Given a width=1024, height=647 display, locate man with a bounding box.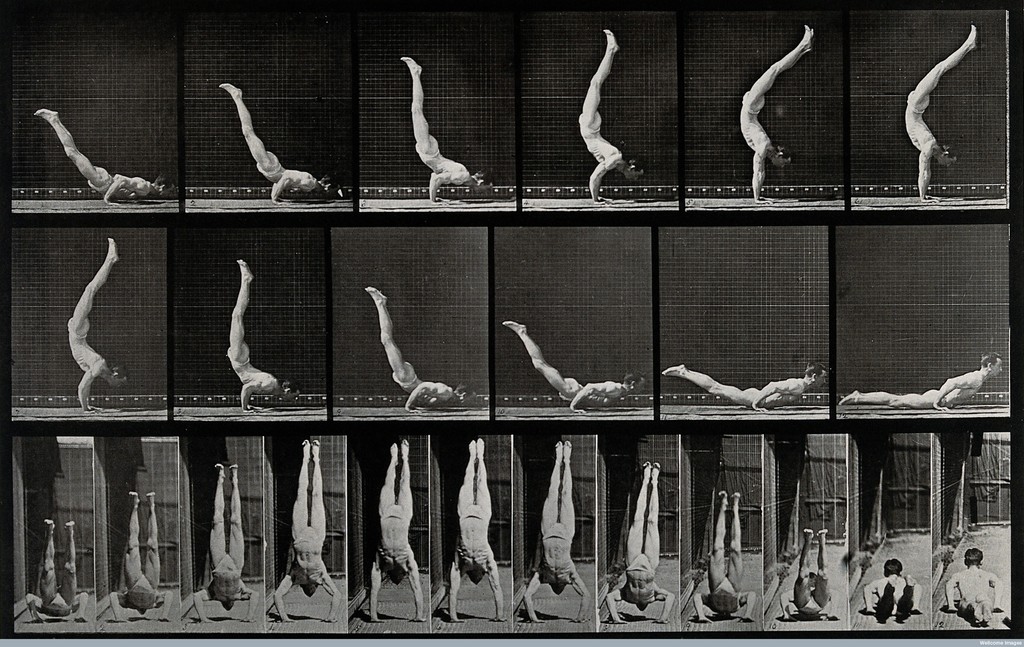
Located: (left=399, top=55, right=492, bottom=202).
